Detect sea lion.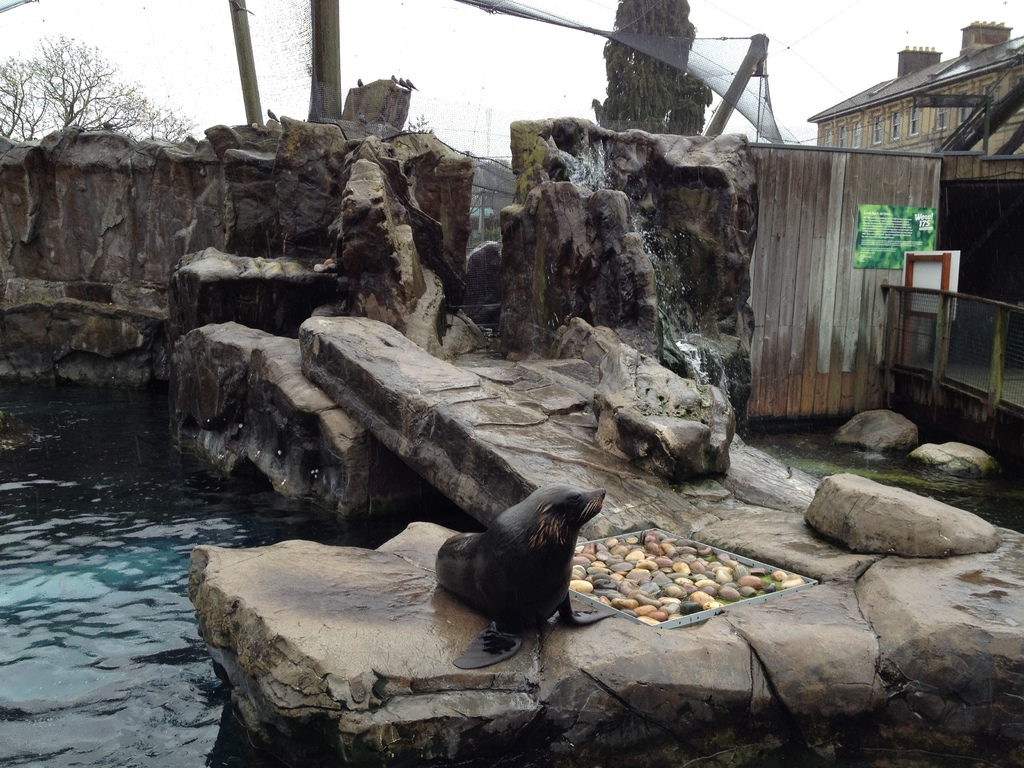
Detected at <region>436, 486, 614, 671</region>.
